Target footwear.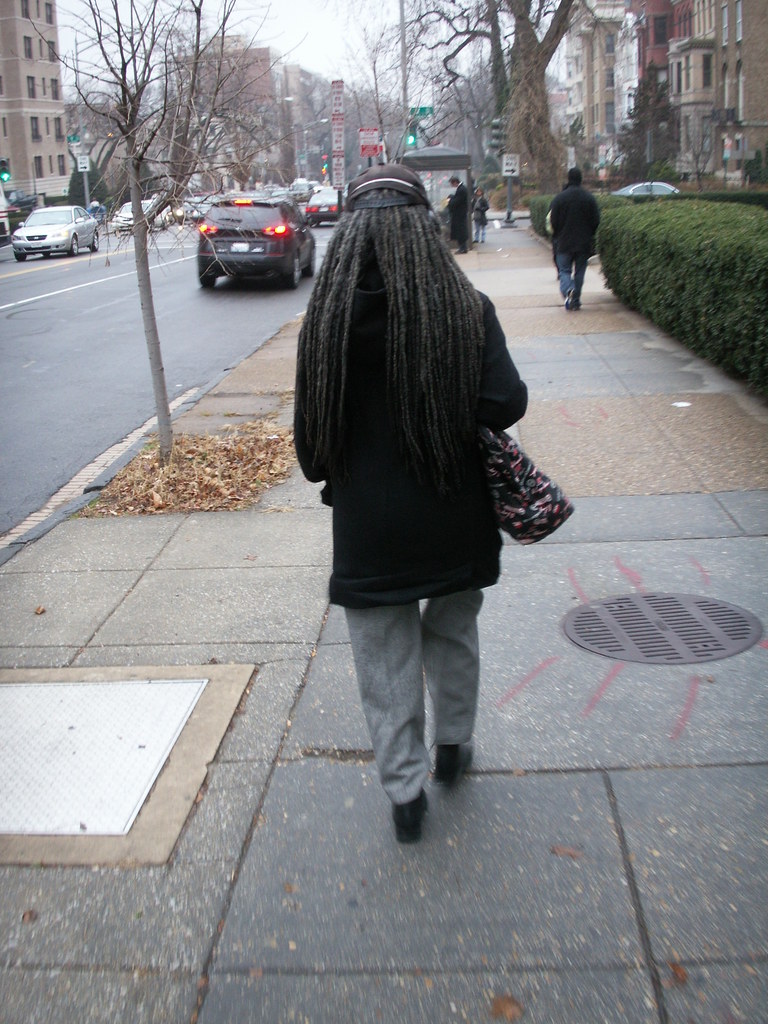
Target region: BBox(439, 748, 476, 781).
